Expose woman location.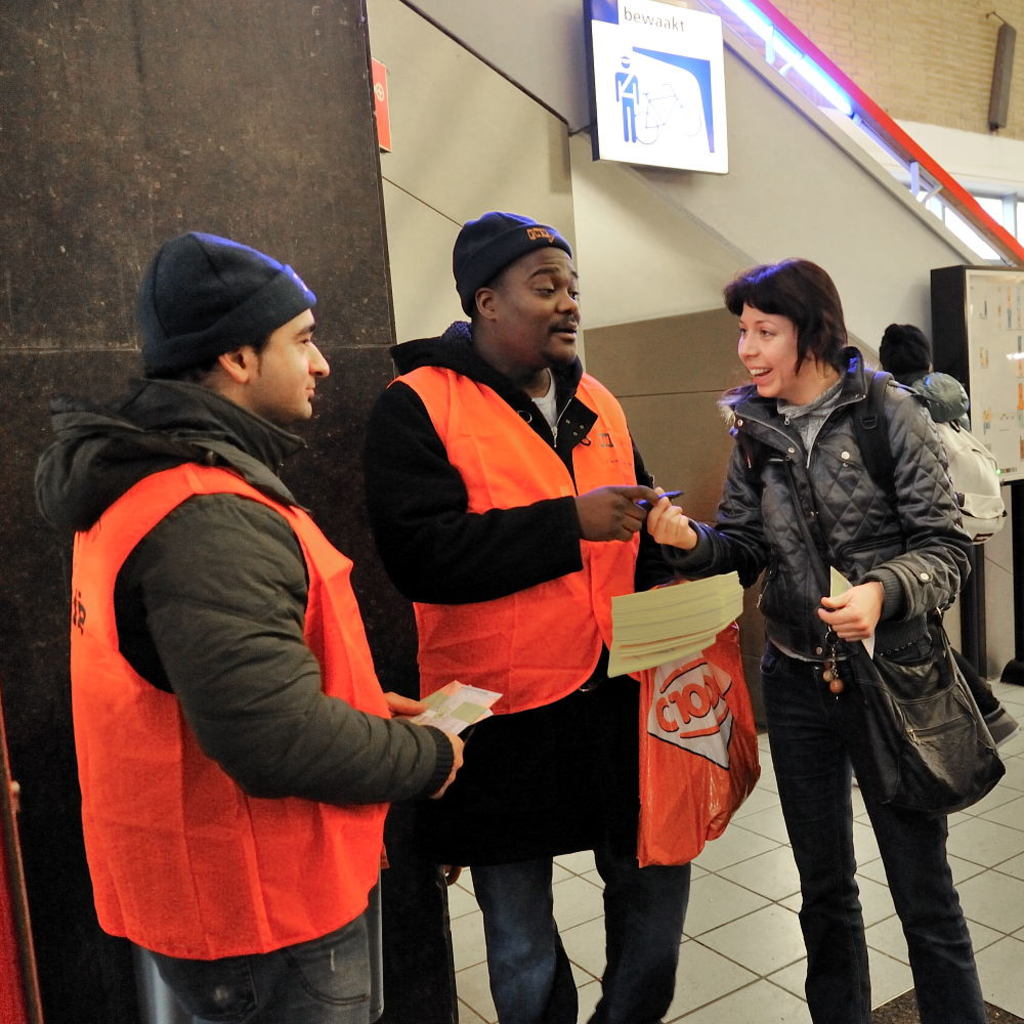
Exposed at rect(691, 236, 991, 1023).
